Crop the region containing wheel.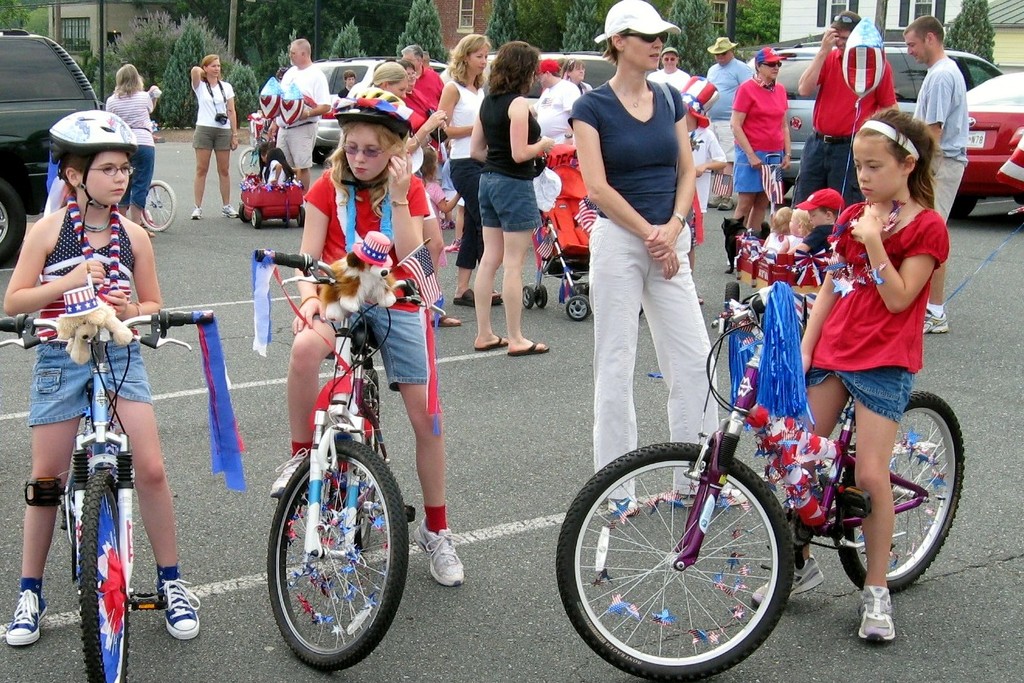
Crop region: bbox=(837, 390, 967, 597).
